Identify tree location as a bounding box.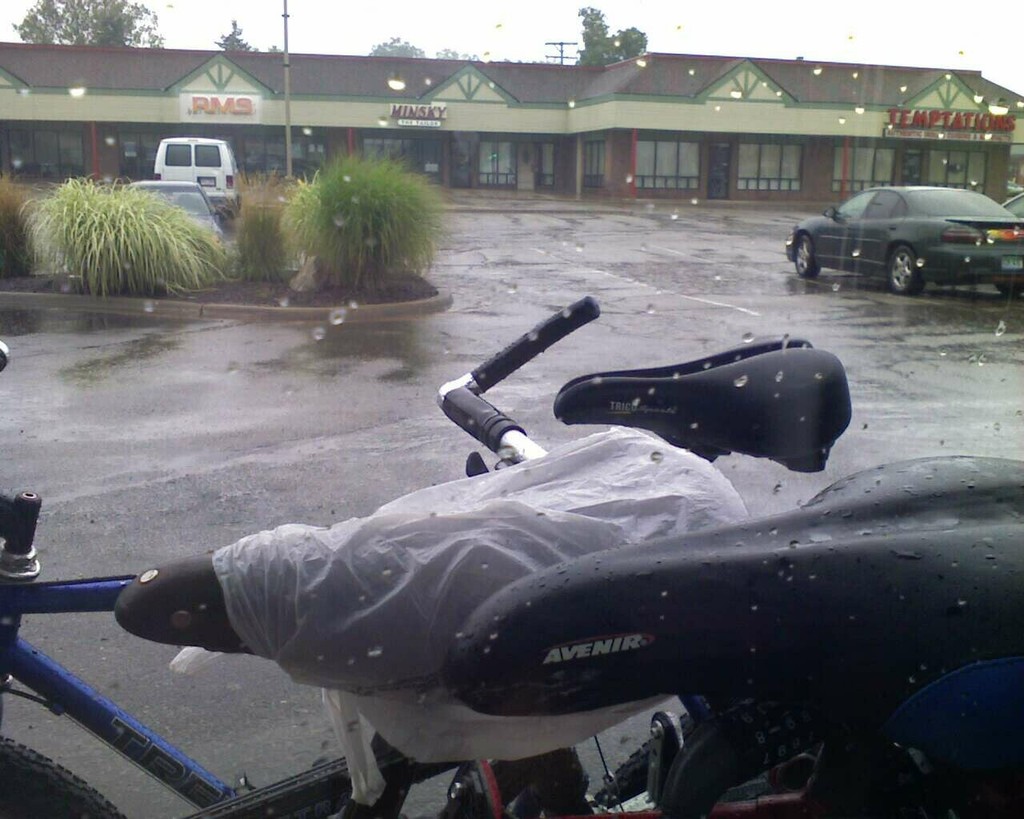
pyautogui.locateOnScreen(209, 14, 250, 48).
